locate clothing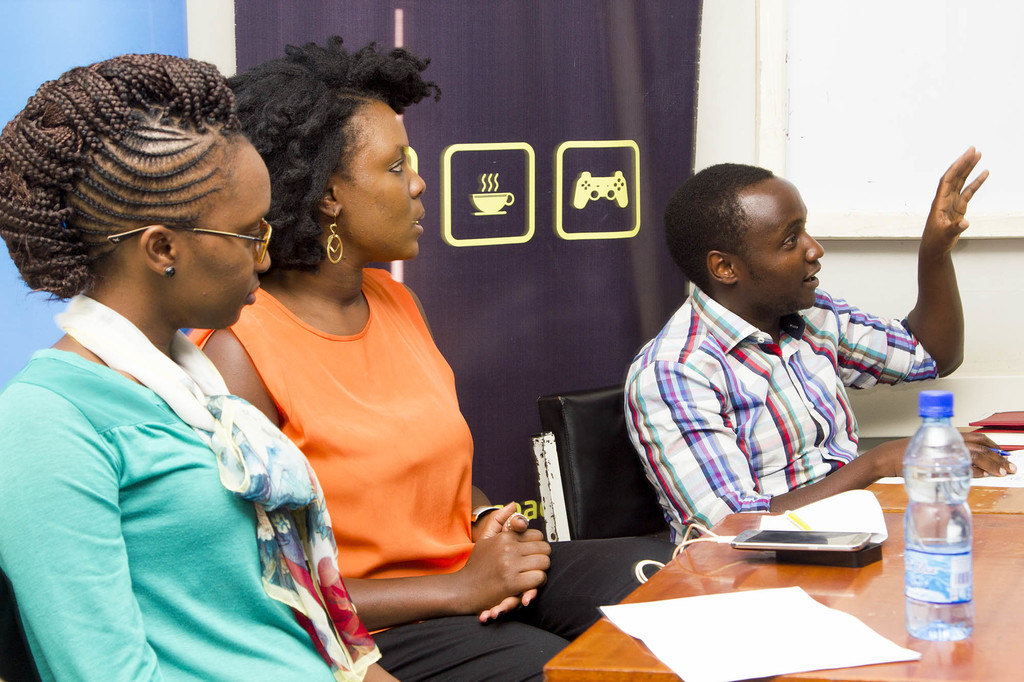
<region>0, 289, 382, 681</region>
